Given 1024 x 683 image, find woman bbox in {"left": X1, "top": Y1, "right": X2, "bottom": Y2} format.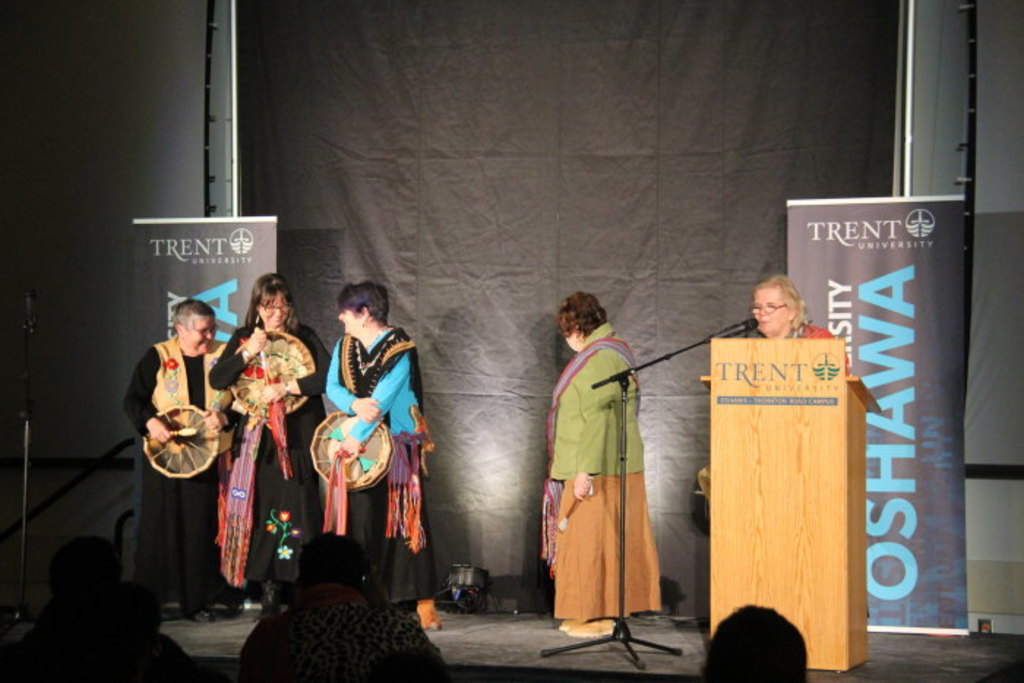
{"left": 323, "top": 284, "right": 446, "bottom": 632}.
